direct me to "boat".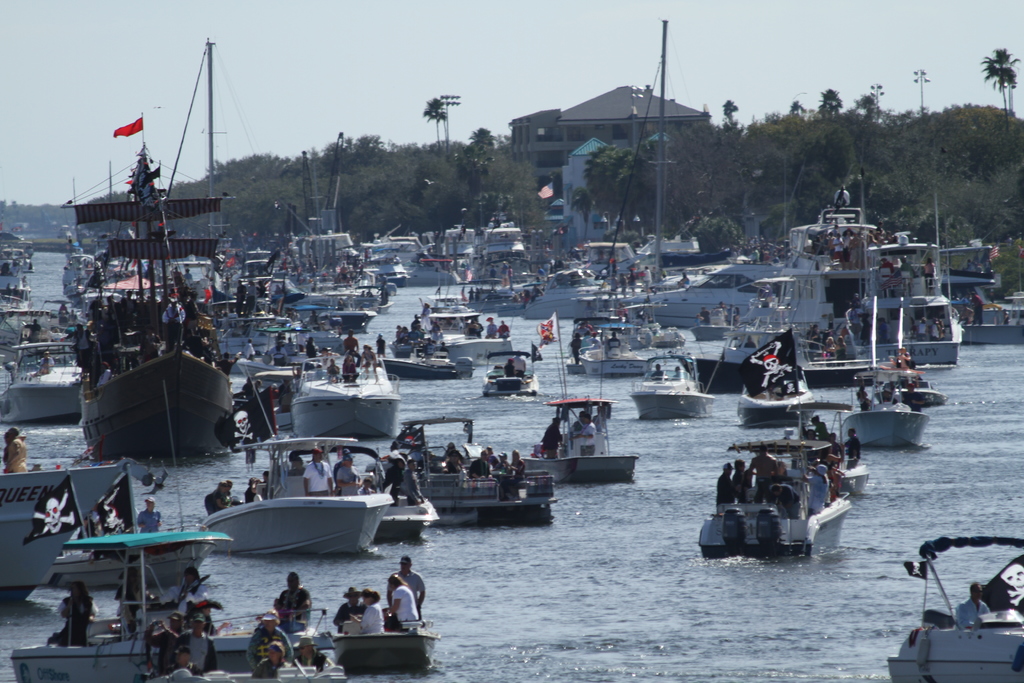
Direction: 566:322:656:377.
